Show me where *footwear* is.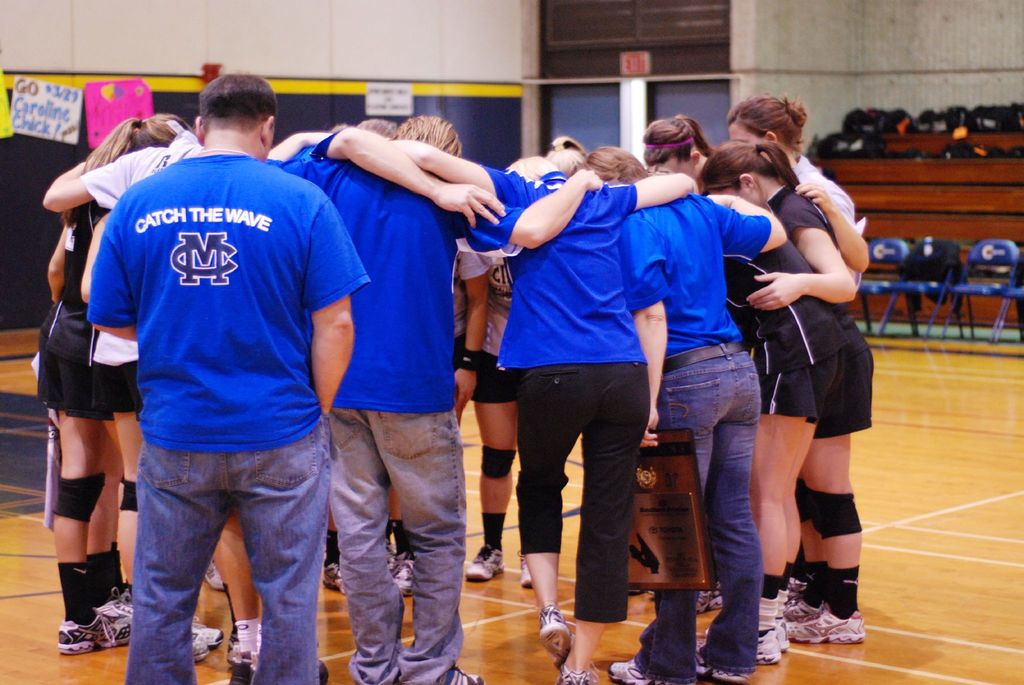
*footwear* is at [x1=698, y1=650, x2=741, y2=679].
